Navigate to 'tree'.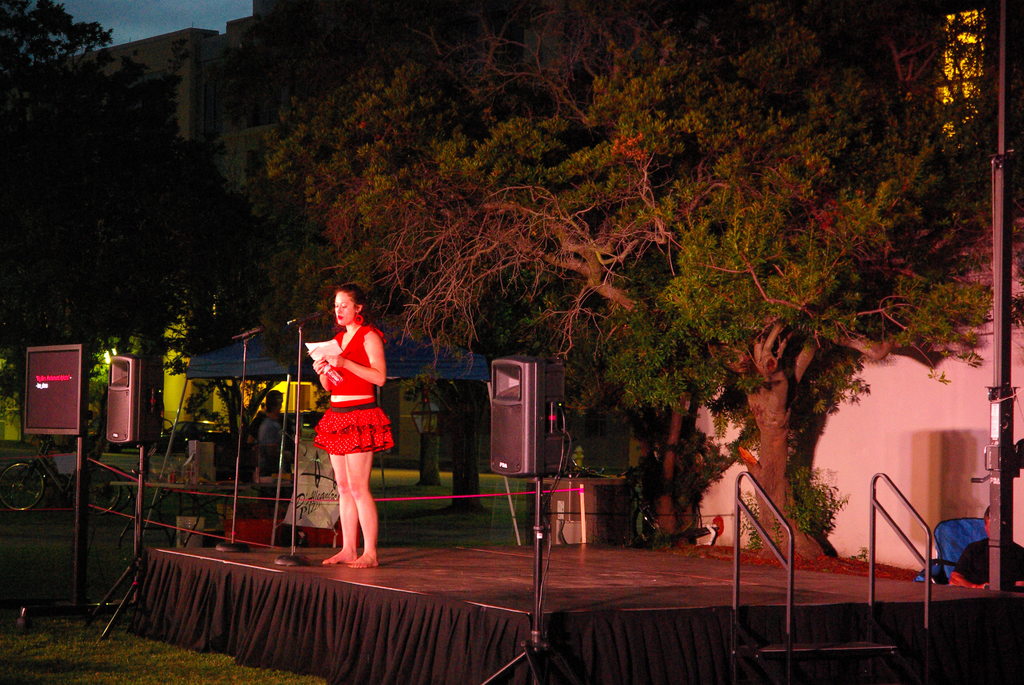
Navigation target: (0,1,250,431).
